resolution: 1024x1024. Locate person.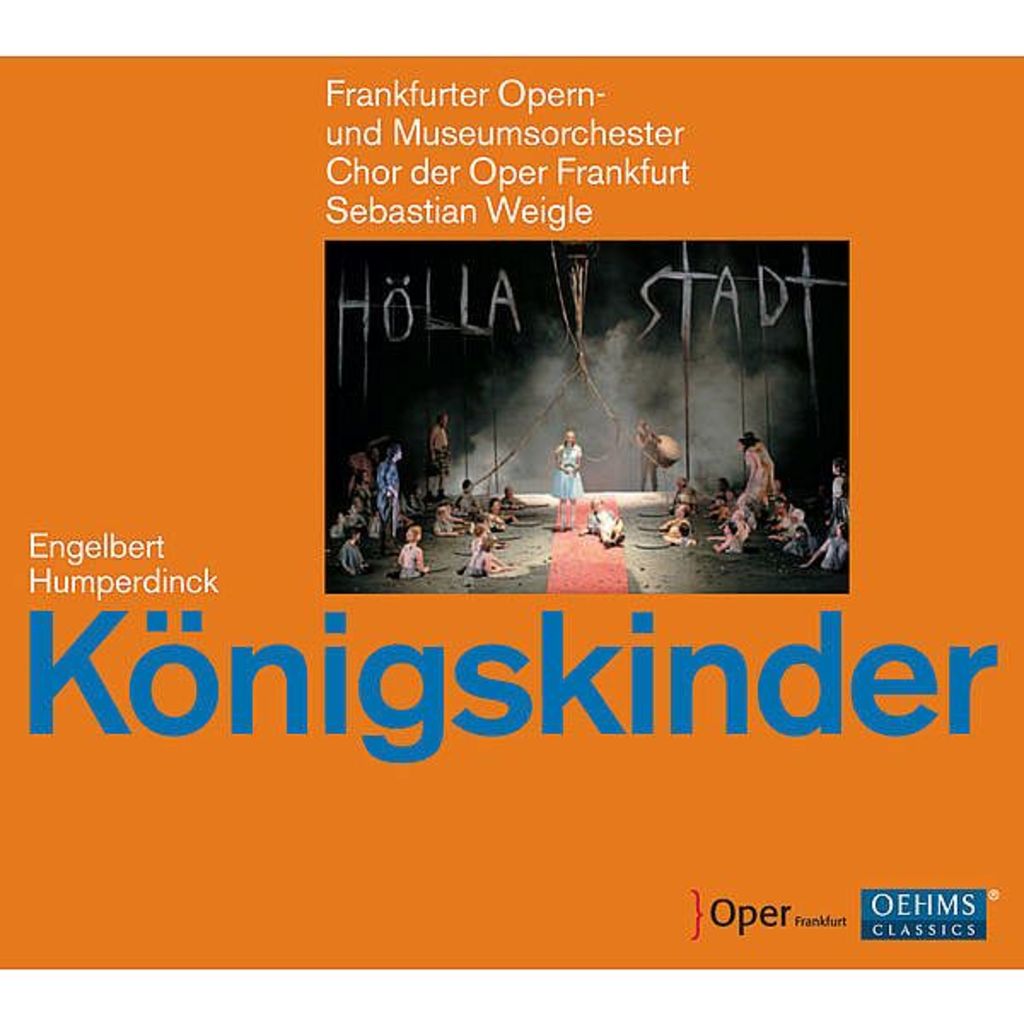
585/495/633/544.
